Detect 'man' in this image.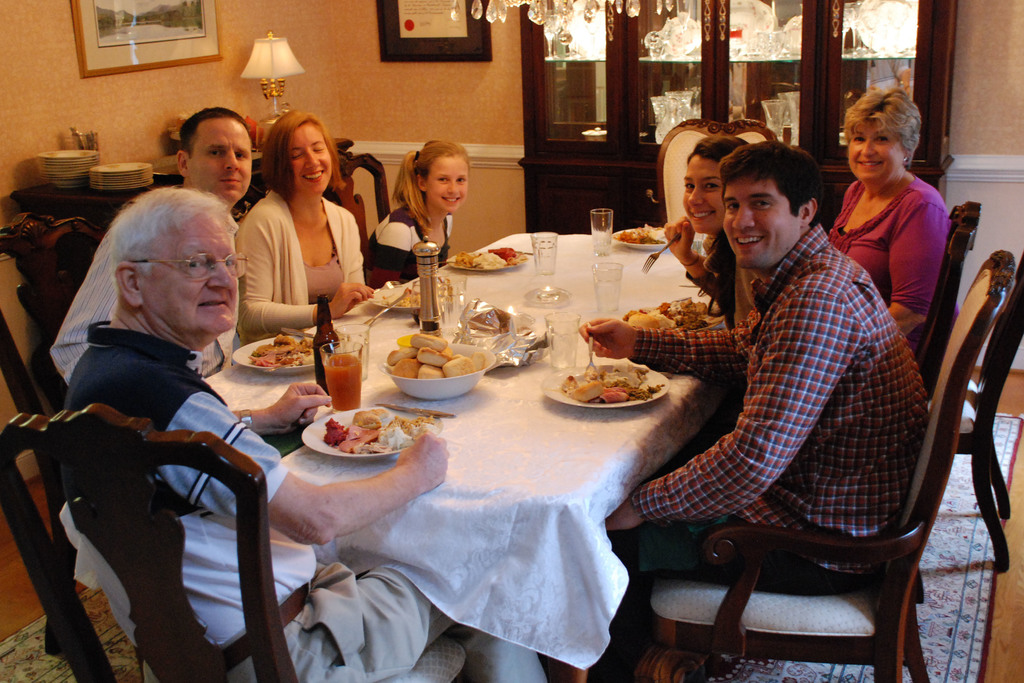
Detection: 59,185,554,682.
